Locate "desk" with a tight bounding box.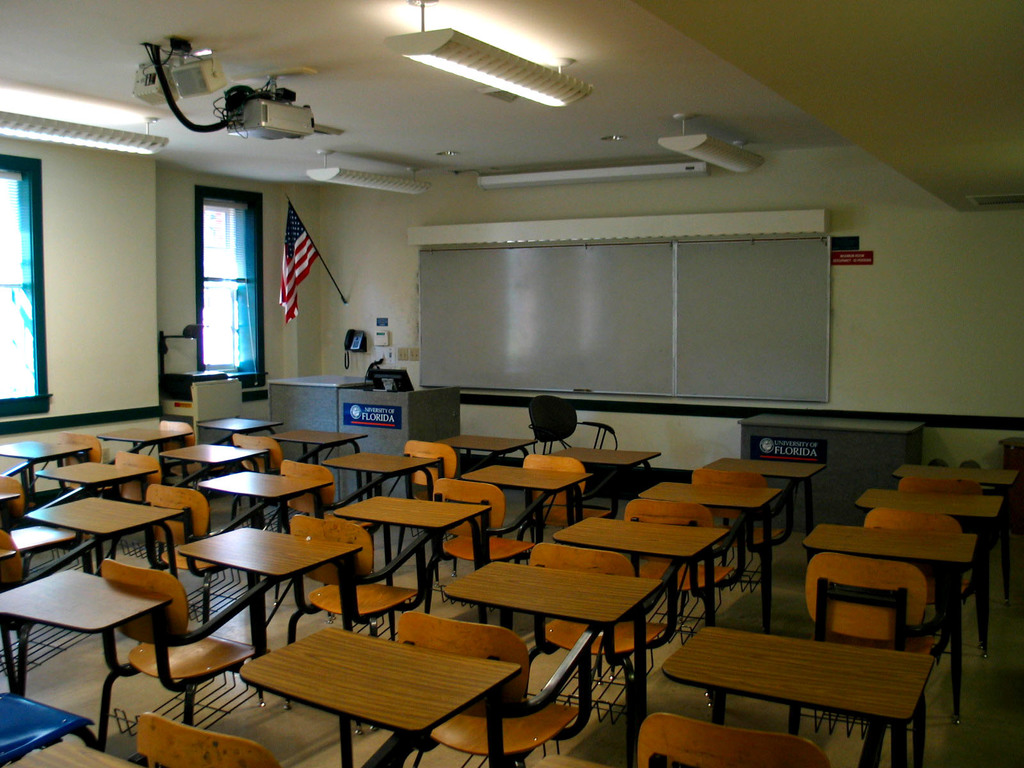
Rect(796, 516, 979, 724).
